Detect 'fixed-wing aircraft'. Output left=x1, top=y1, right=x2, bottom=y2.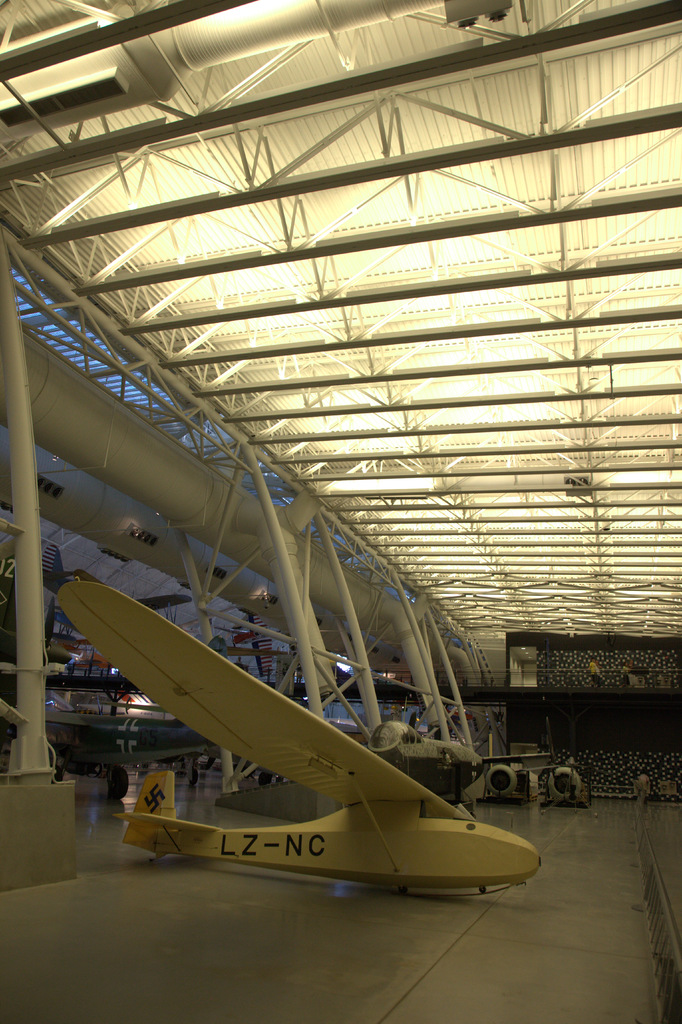
left=468, top=735, right=592, bottom=802.
